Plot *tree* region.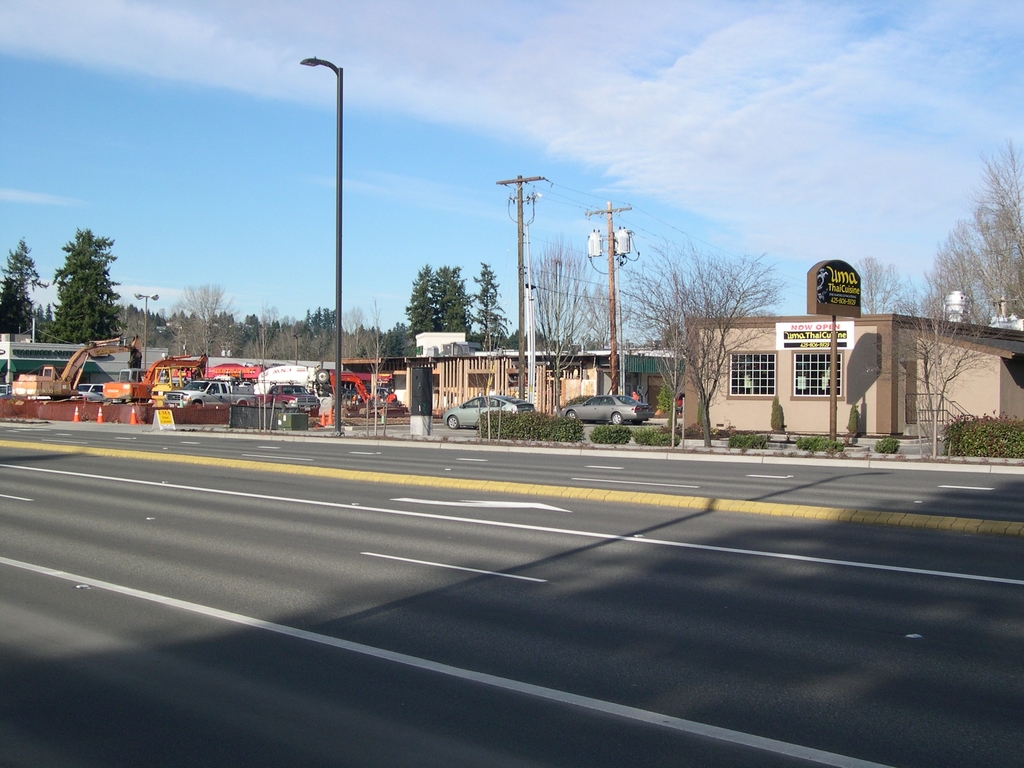
Plotted at <region>408, 264, 512, 359</region>.
